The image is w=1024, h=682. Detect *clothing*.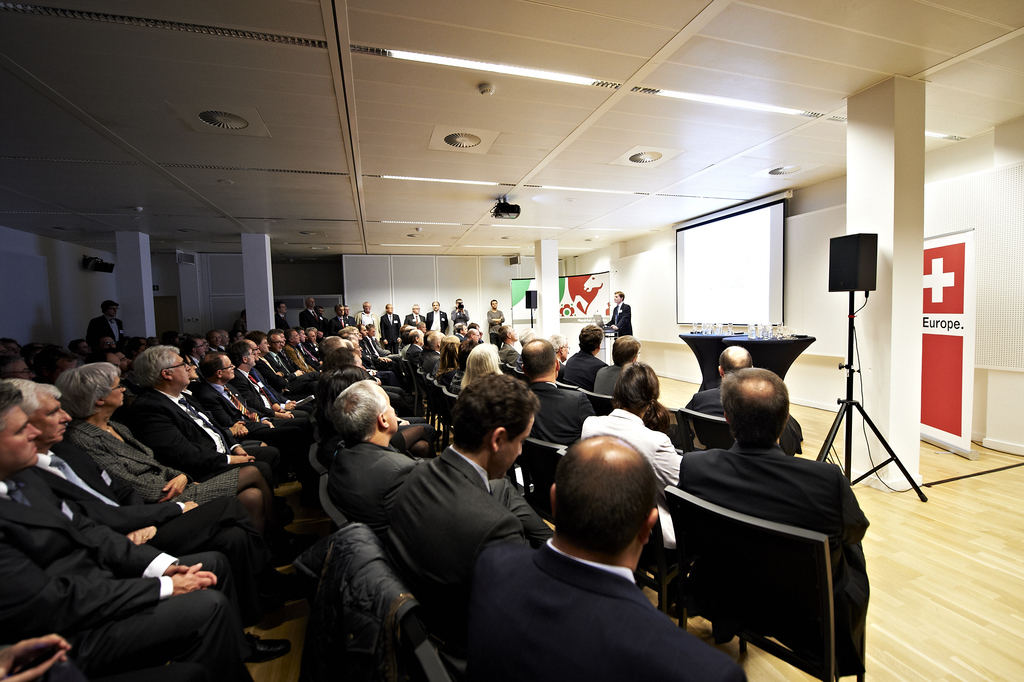
Detection: [x1=413, y1=343, x2=440, y2=373].
